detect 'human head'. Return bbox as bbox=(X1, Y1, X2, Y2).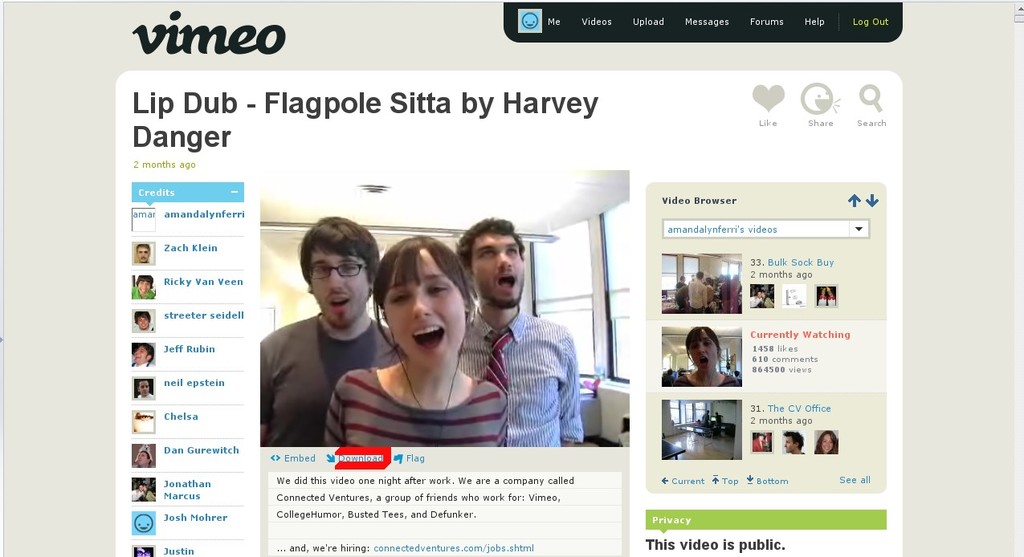
bbox=(678, 273, 686, 282).
